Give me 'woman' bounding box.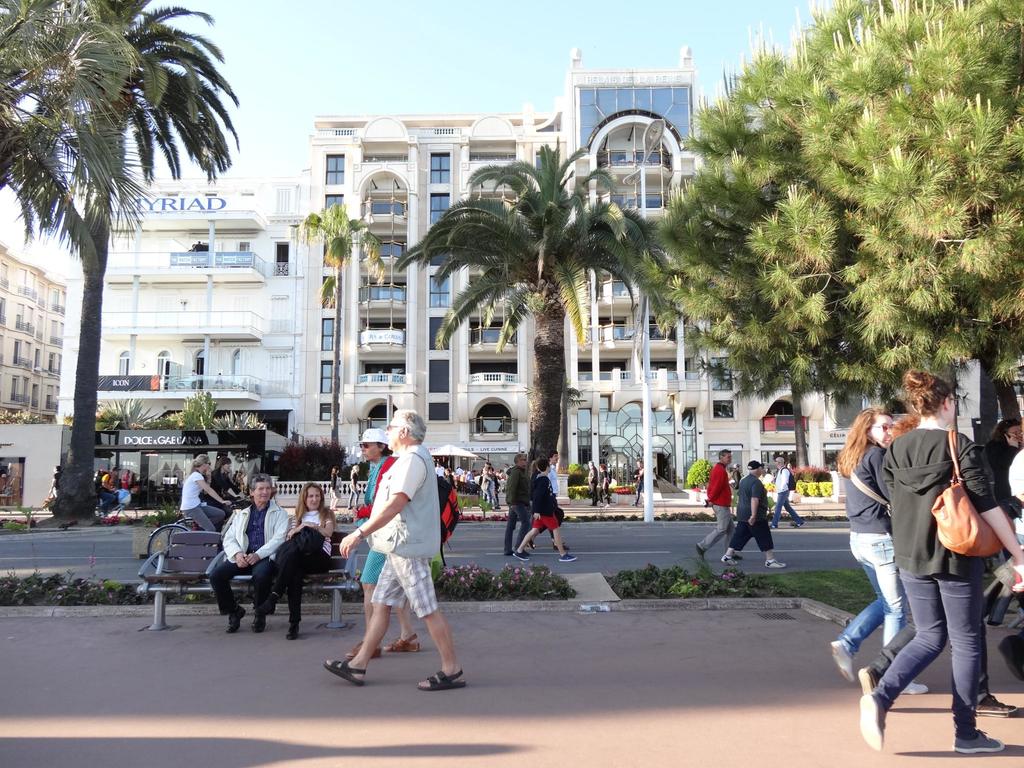
box(252, 479, 339, 643).
